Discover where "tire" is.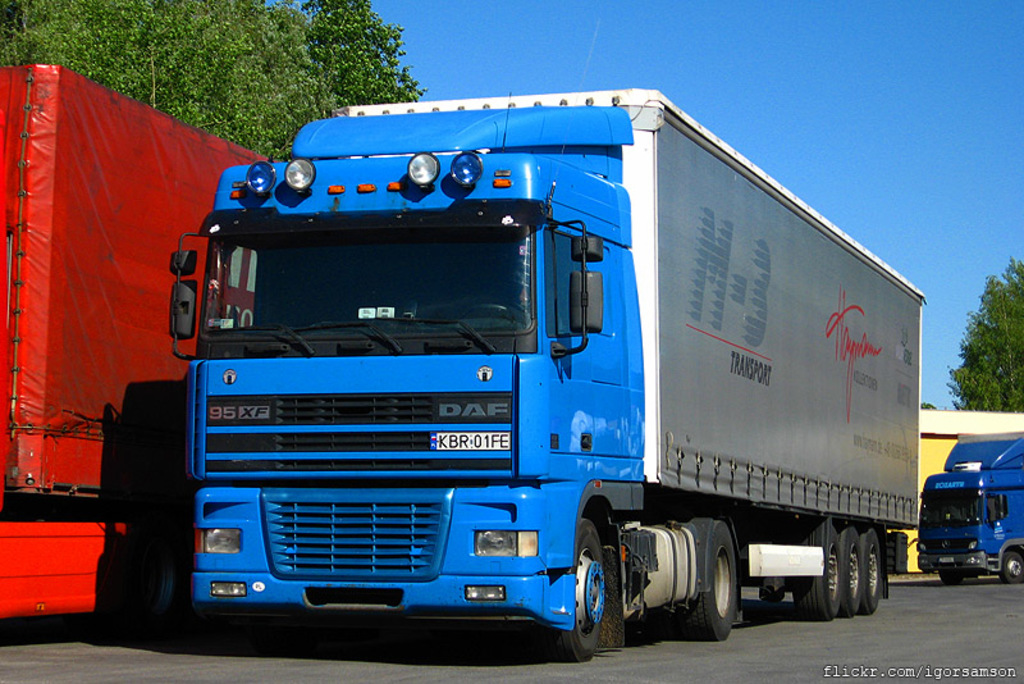
Discovered at {"left": 685, "top": 521, "right": 737, "bottom": 643}.
